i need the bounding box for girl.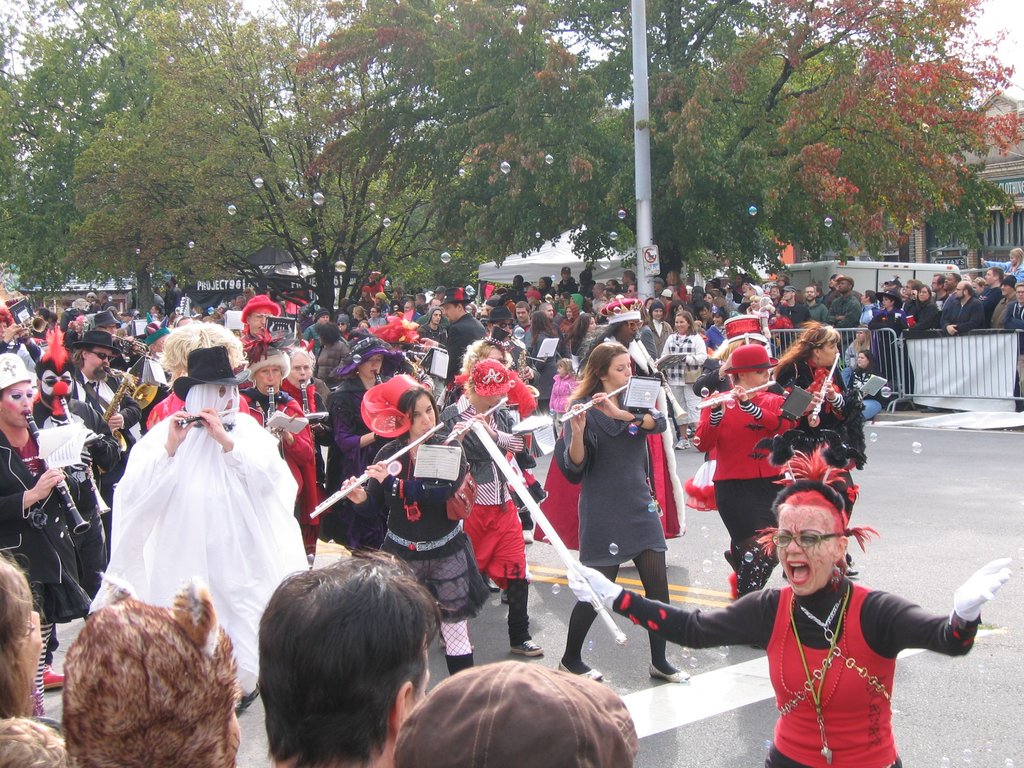
Here it is: bbox(661, 310, 706, 449).
